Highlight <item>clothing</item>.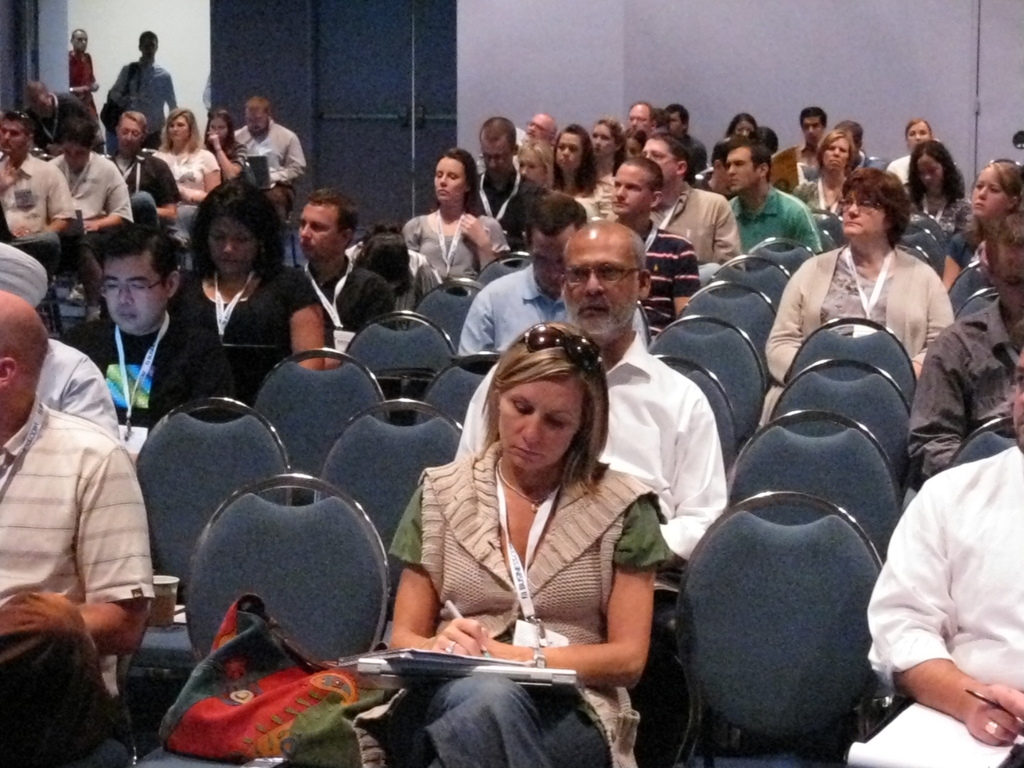
Highlighted region: BBox(237, 117, 308, 187).
